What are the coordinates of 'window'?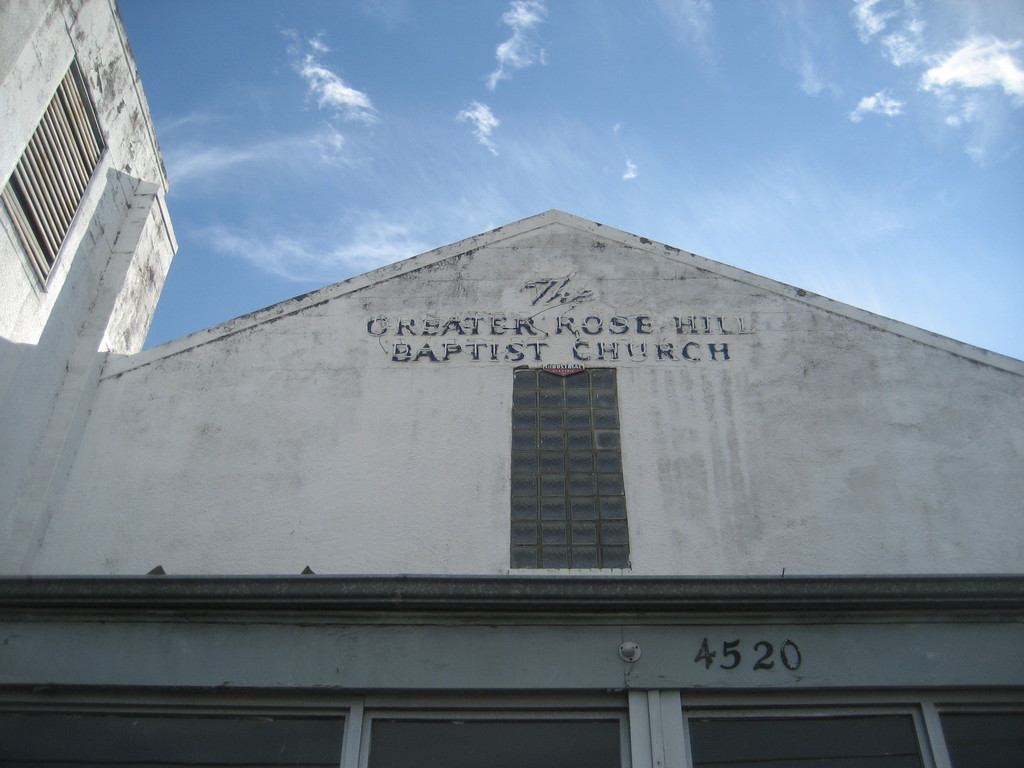
detection(0, 65, 107, 288).
